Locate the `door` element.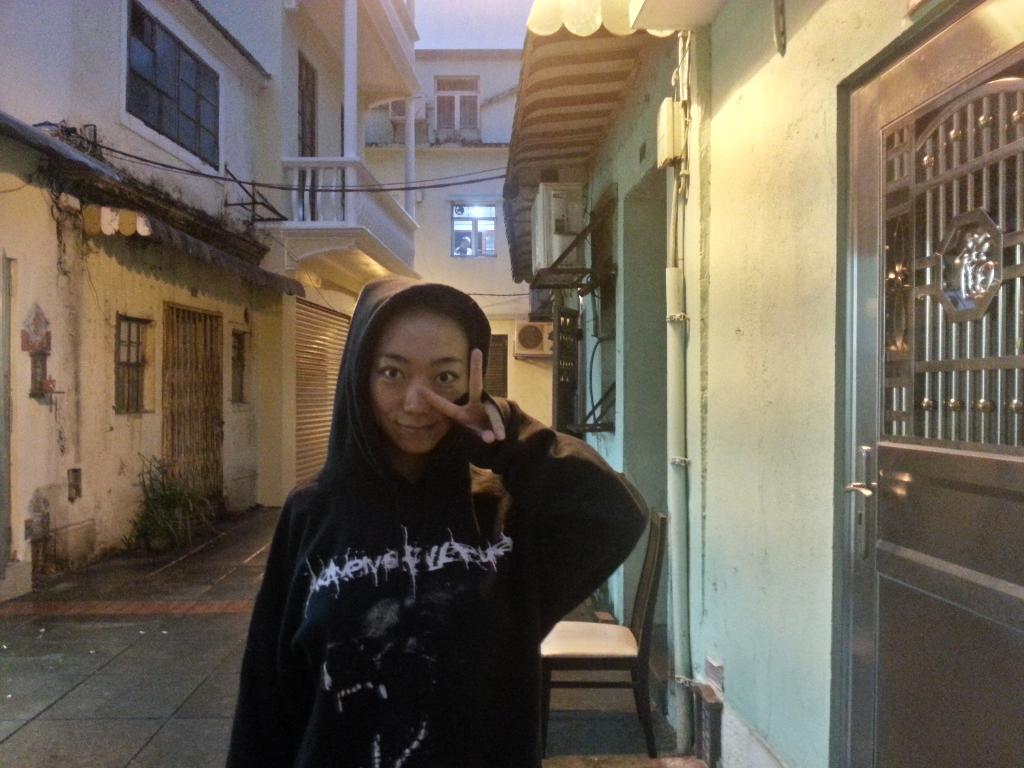
Element bbox: 830, 9, 1000, 733.
